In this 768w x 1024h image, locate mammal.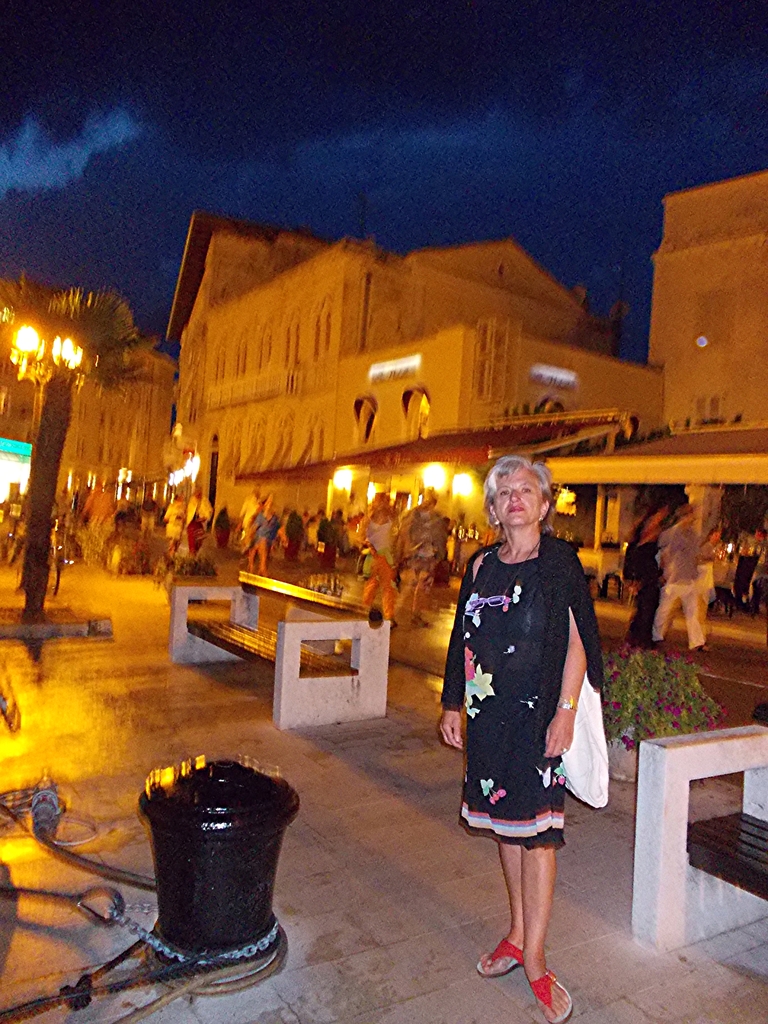
Bounding box: (653, 500, 711, 654).
